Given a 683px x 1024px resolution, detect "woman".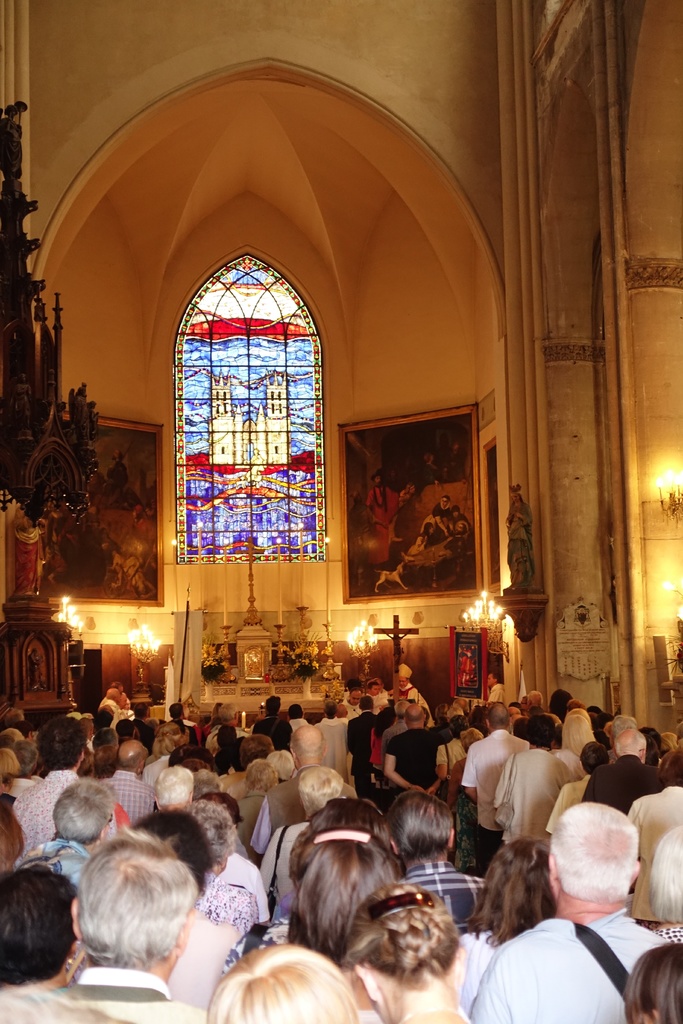
select_region(452, 835, 557, 1016).
